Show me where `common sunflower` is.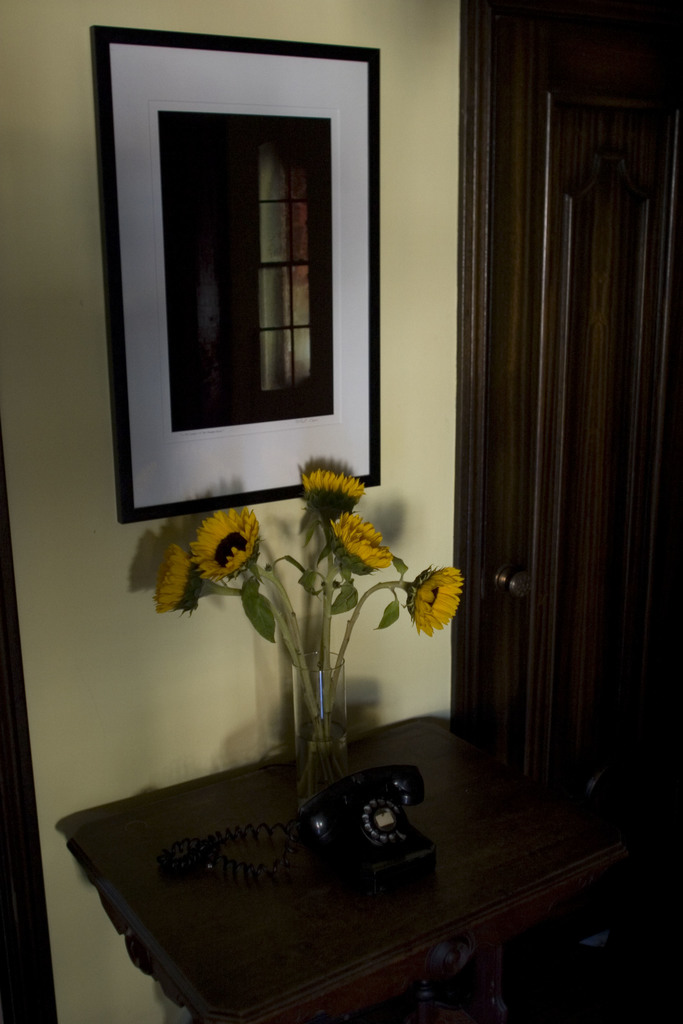
`common sunflower` is at {"x1": 153, "y1": 536, "x2": 223, "y2": 615}.
